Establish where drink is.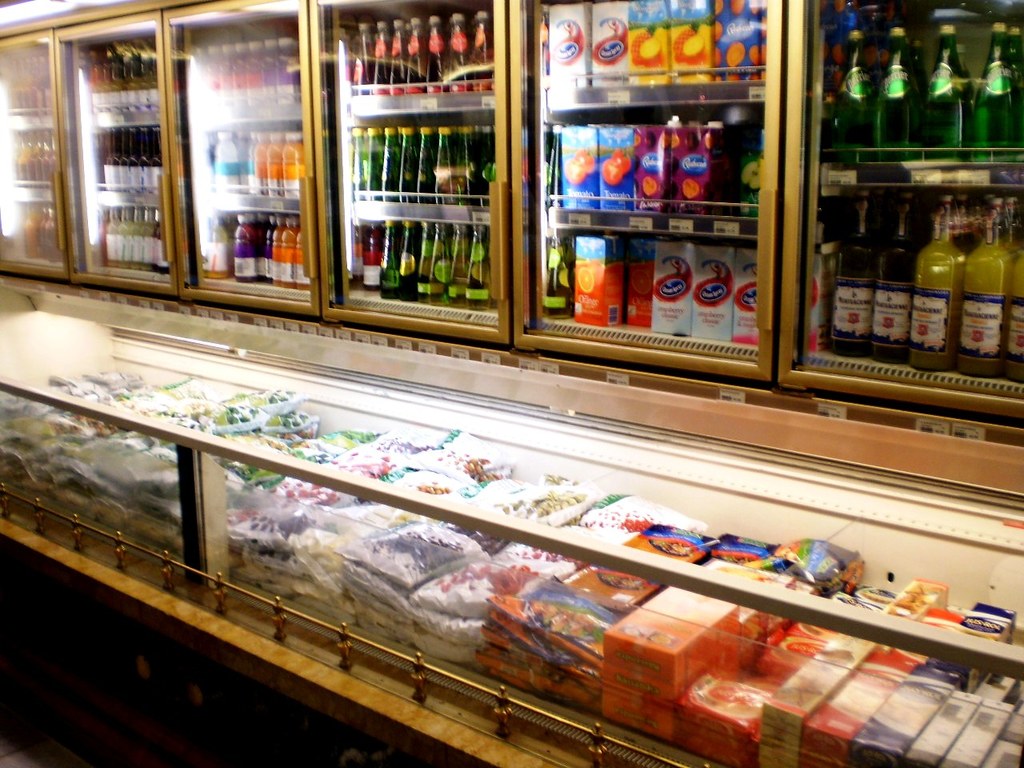
Established at (x1=954, y1=194, x2=1011, y2=374).
